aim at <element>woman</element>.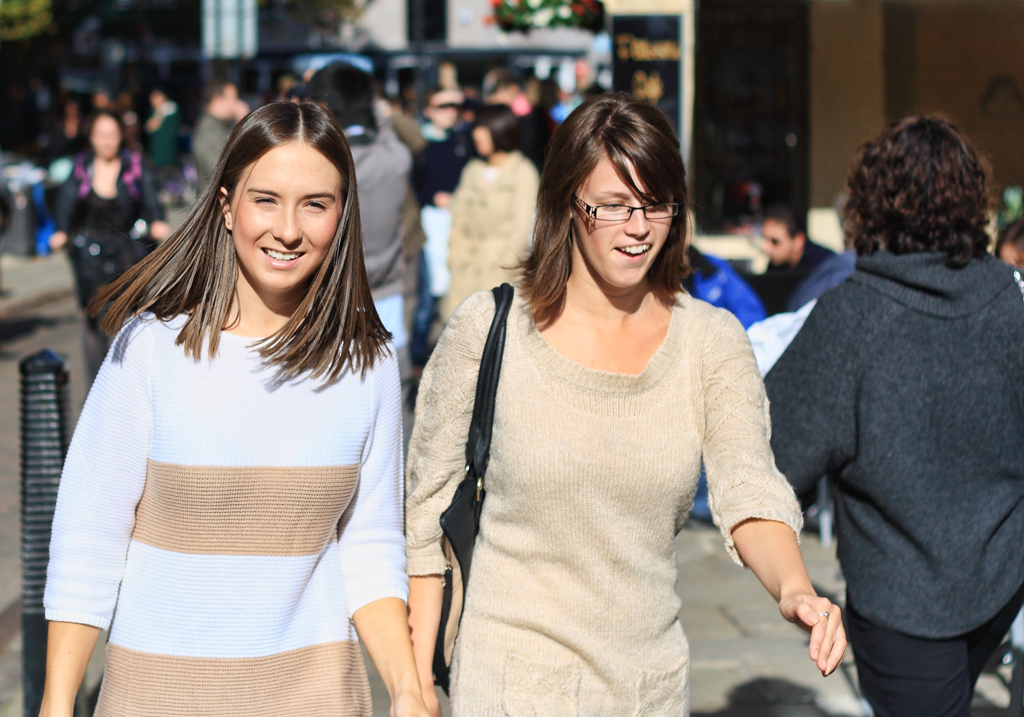
Aimed at Rect(763, 114, 1023, 716).
